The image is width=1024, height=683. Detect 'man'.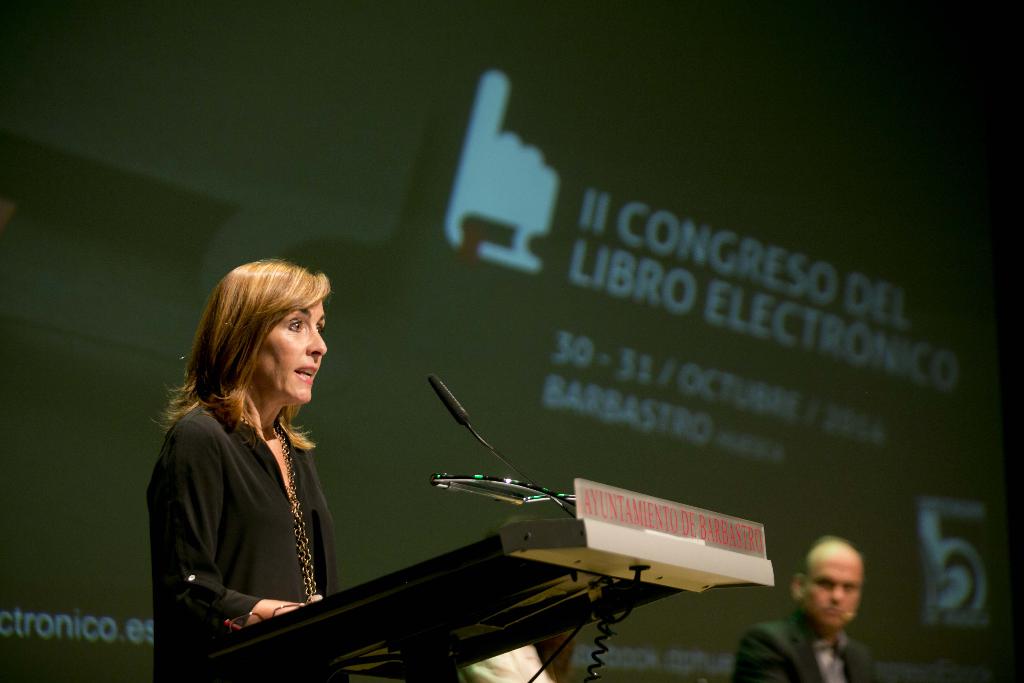
Detection: 758:548:900:677.
